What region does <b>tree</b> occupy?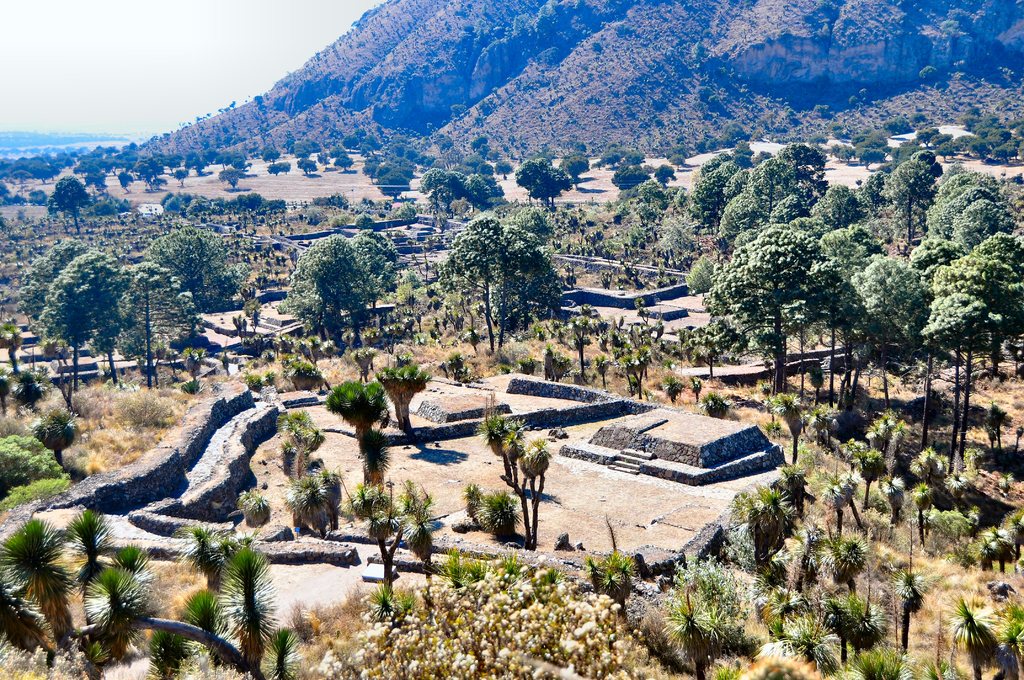
l=268, t=624, r=295, b=679.
